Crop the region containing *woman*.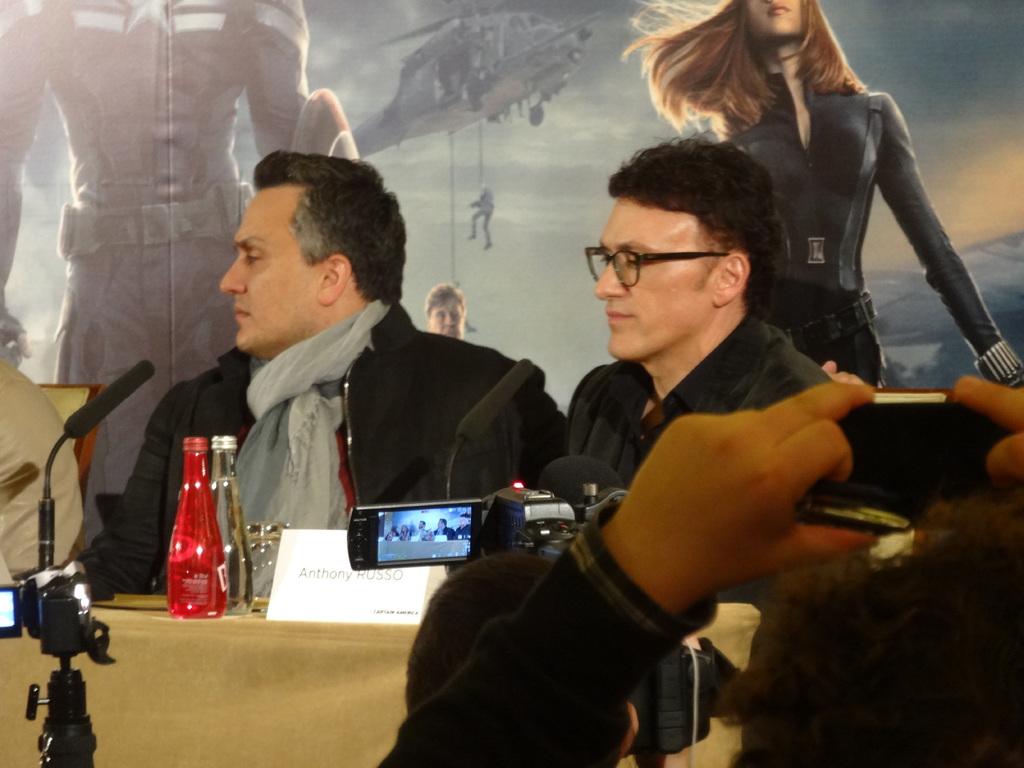
Crop region: region(618, 0, 1023, 391).
